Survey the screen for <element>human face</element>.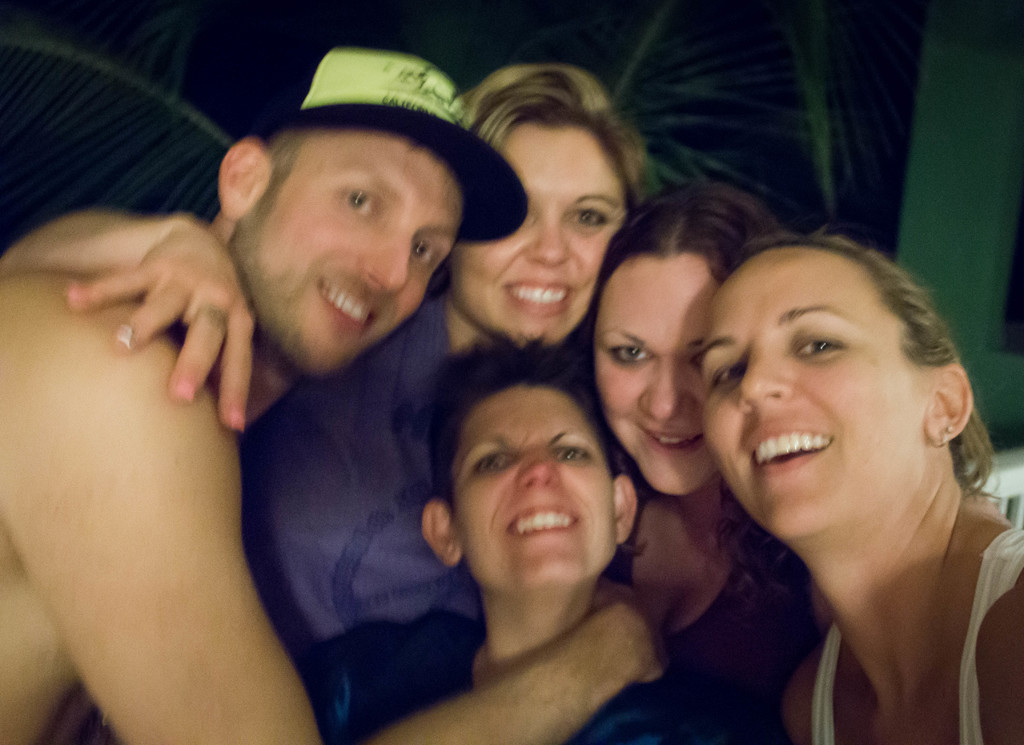
Survey found: l=596, t=252, r=721, b=493.
